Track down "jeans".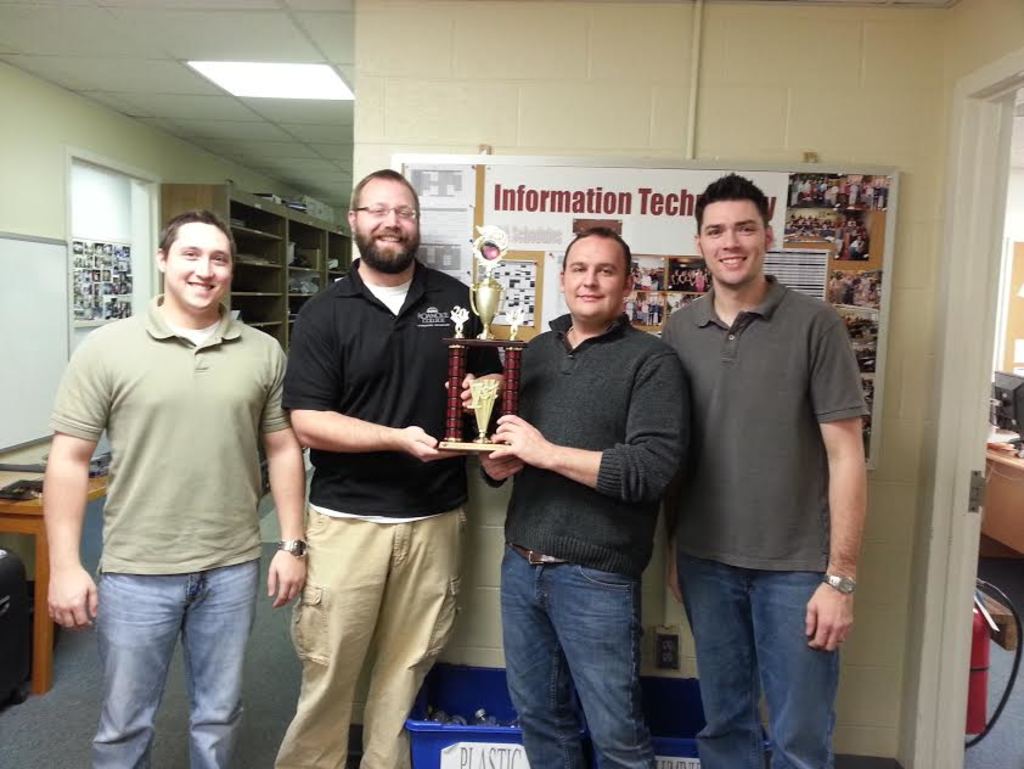
Tracked to 683 548 851 764.
